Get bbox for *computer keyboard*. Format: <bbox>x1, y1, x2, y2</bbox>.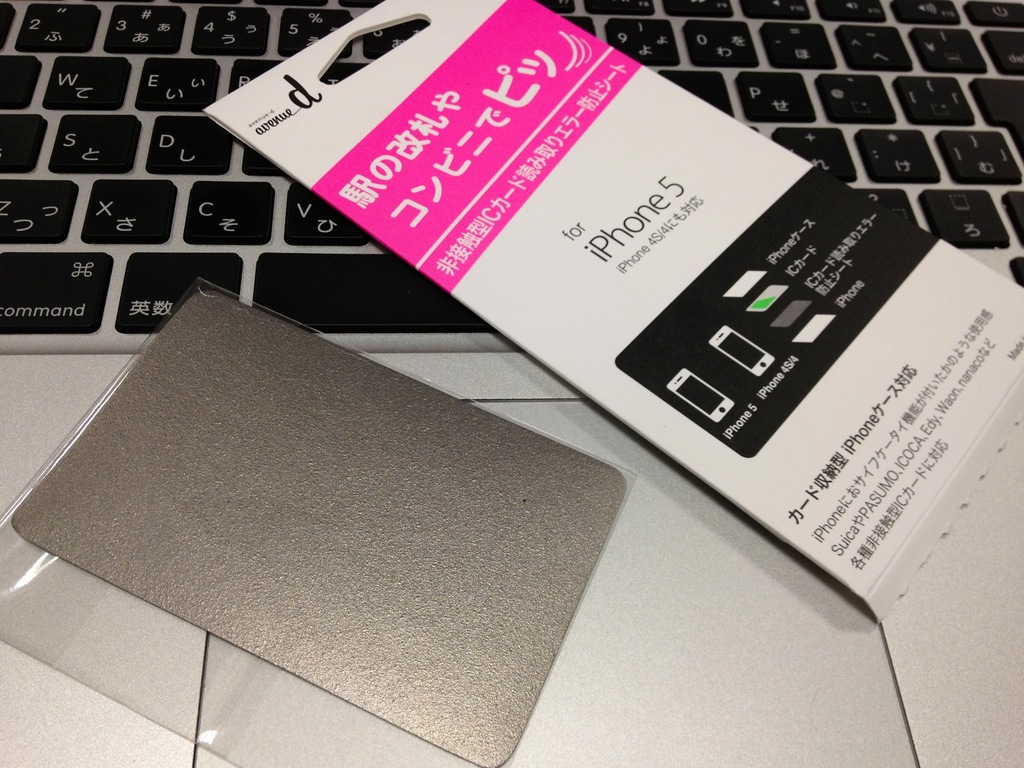
<bbox>0, 0, 1023, 331</bbox>.
